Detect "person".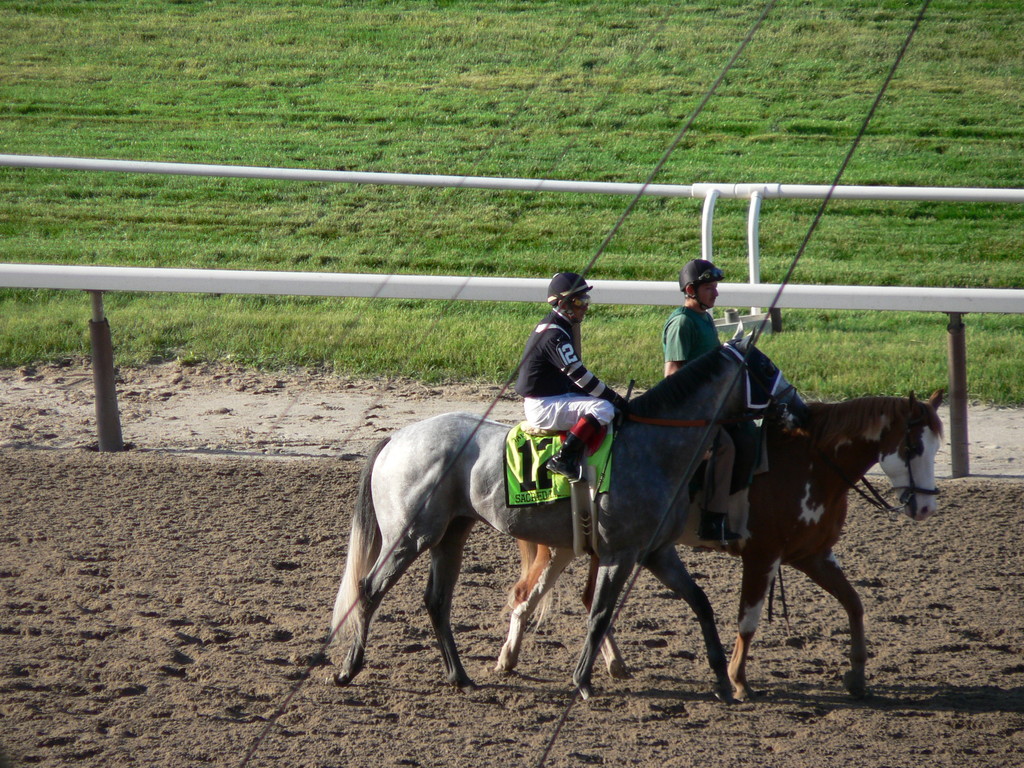
Detected at 660:260:726:382.
